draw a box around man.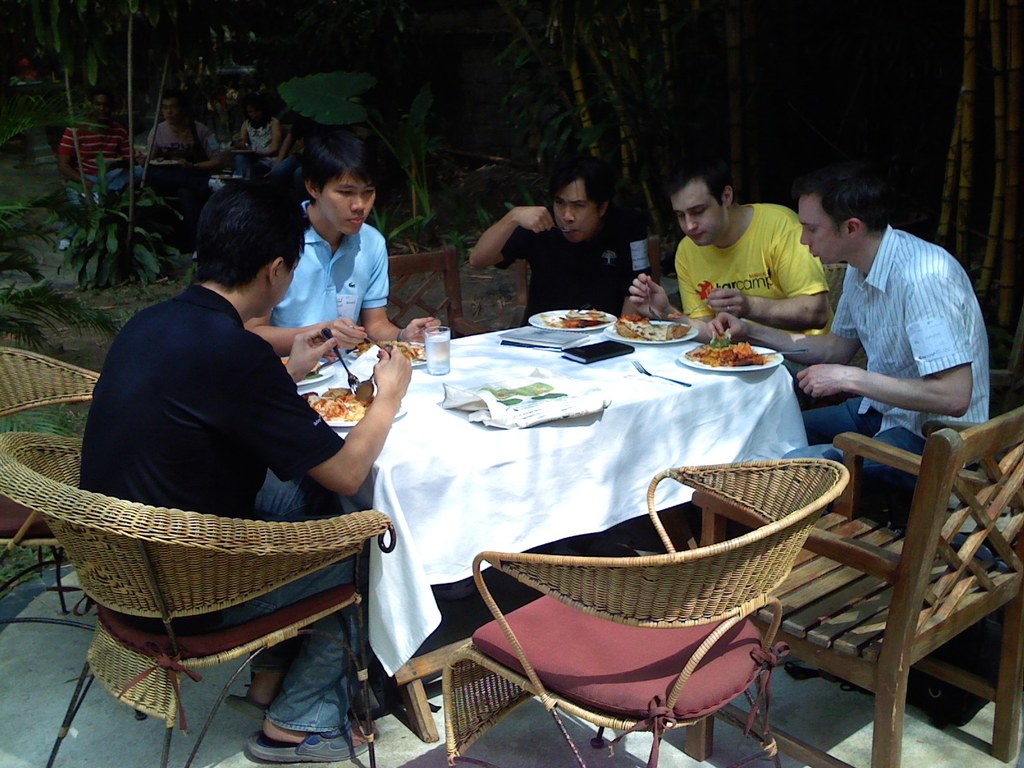
x1=136, y1=94, x2=225, y2=172.
